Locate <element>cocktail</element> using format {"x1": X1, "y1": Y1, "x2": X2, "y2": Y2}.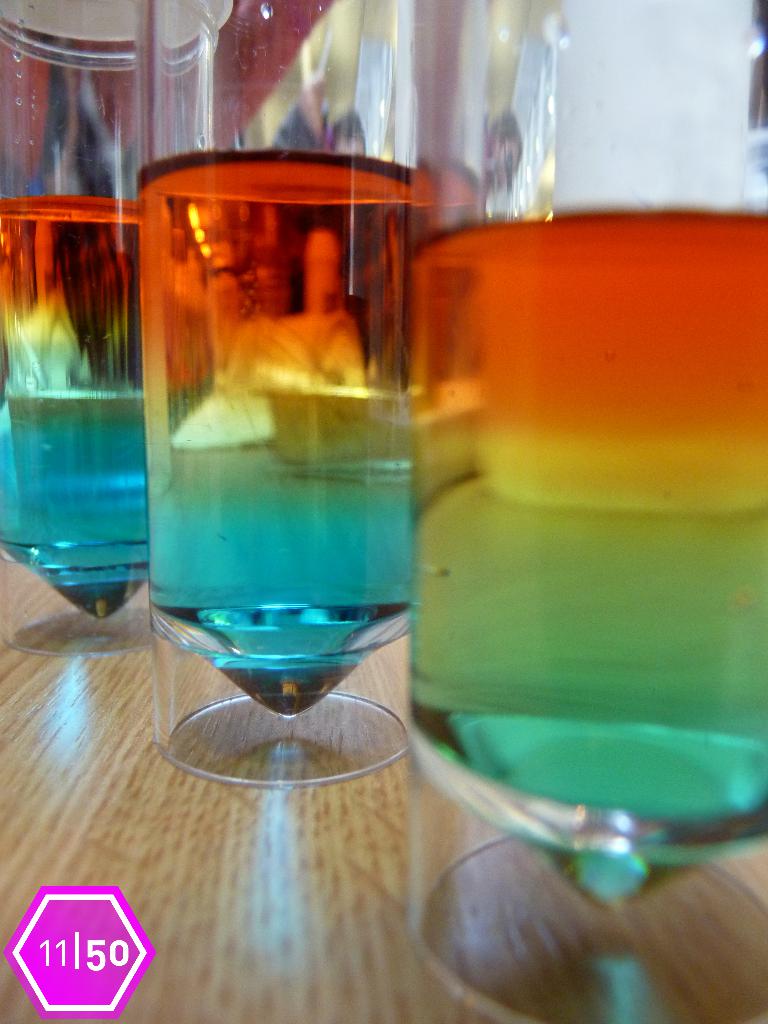
{"x1": 0, "y1": 0, "x2": 163, "y2": 660}.
